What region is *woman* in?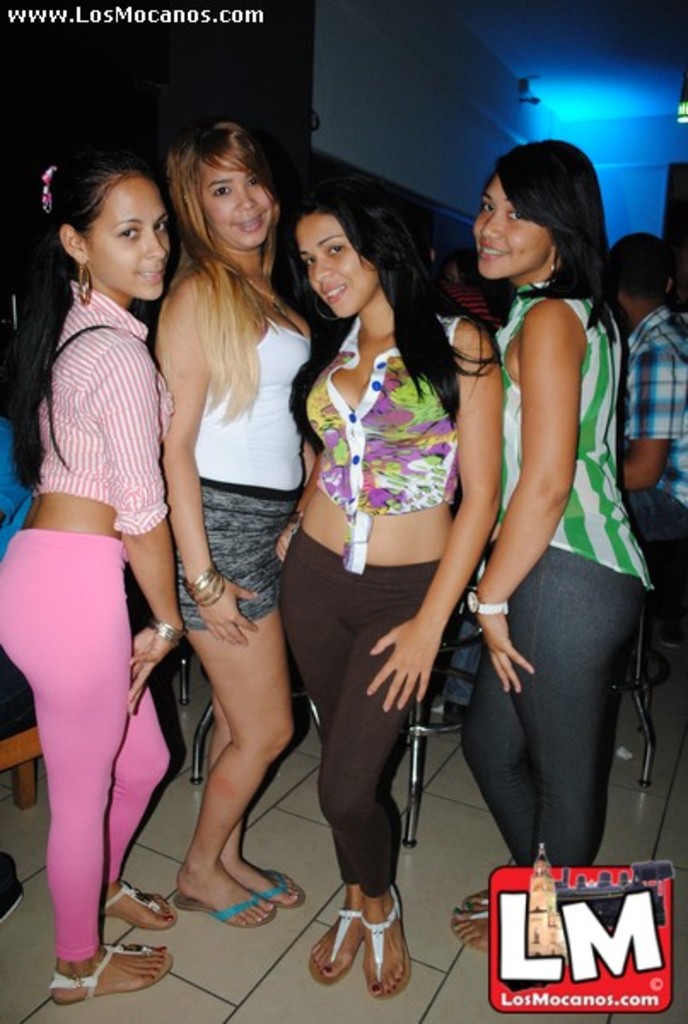
0,150,174,1010.
